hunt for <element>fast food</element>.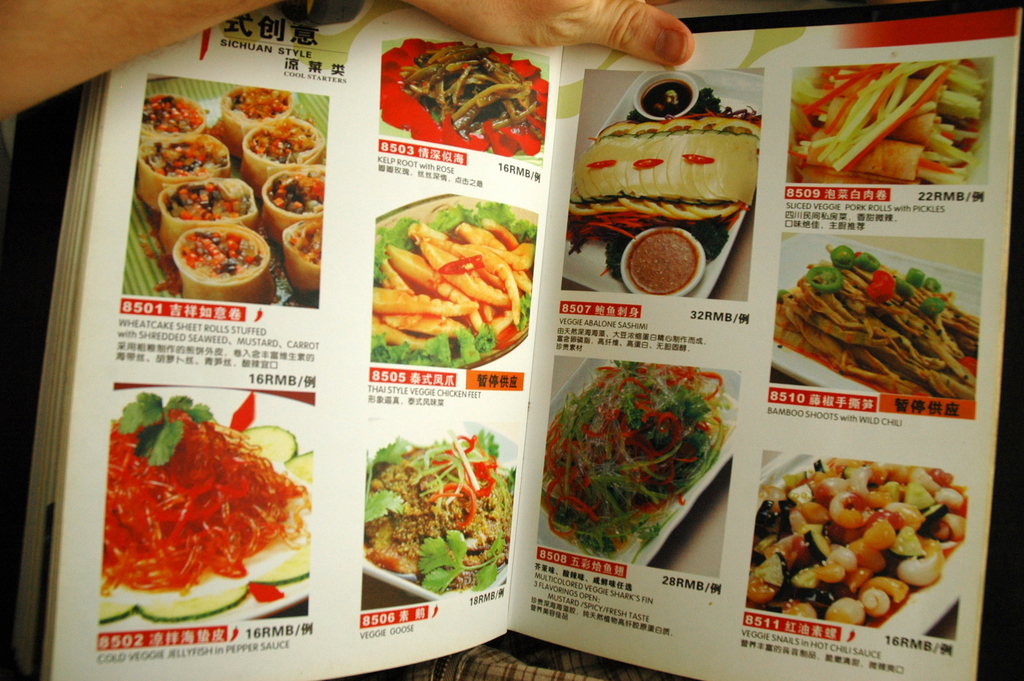
Hunted down at select_region(540, 359, 740, 559).
